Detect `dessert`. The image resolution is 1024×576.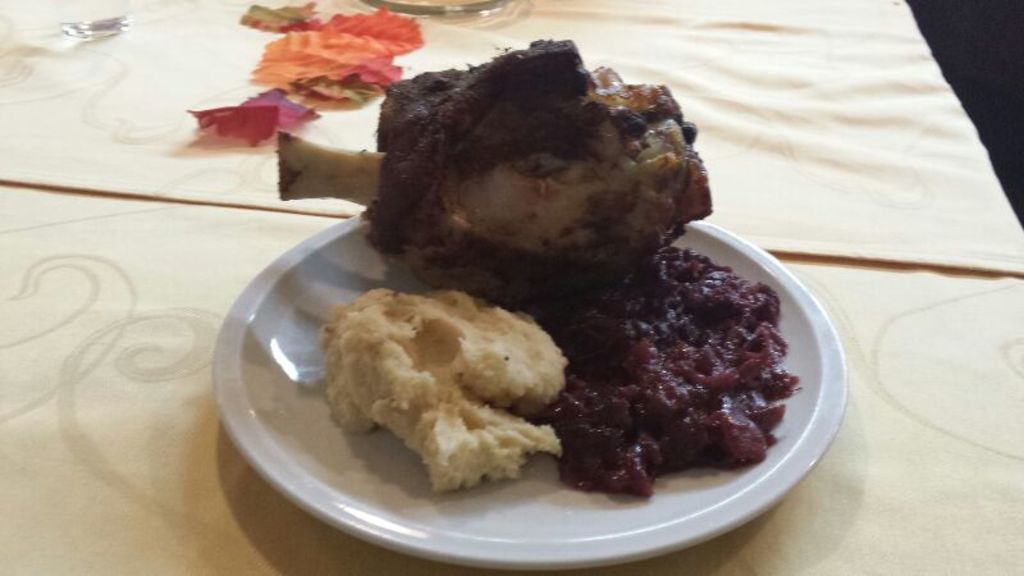
select_region(275, 38, 804, 494).
